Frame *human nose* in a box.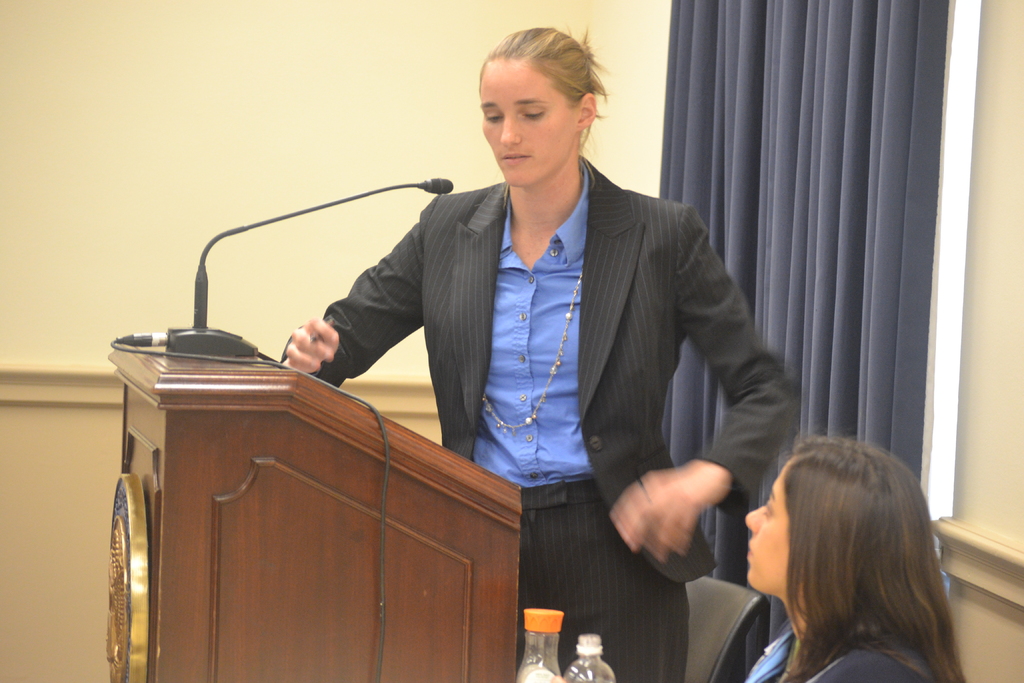
{"x1": 496, "y1": 110, "x2": 522, "y2": 147}.
